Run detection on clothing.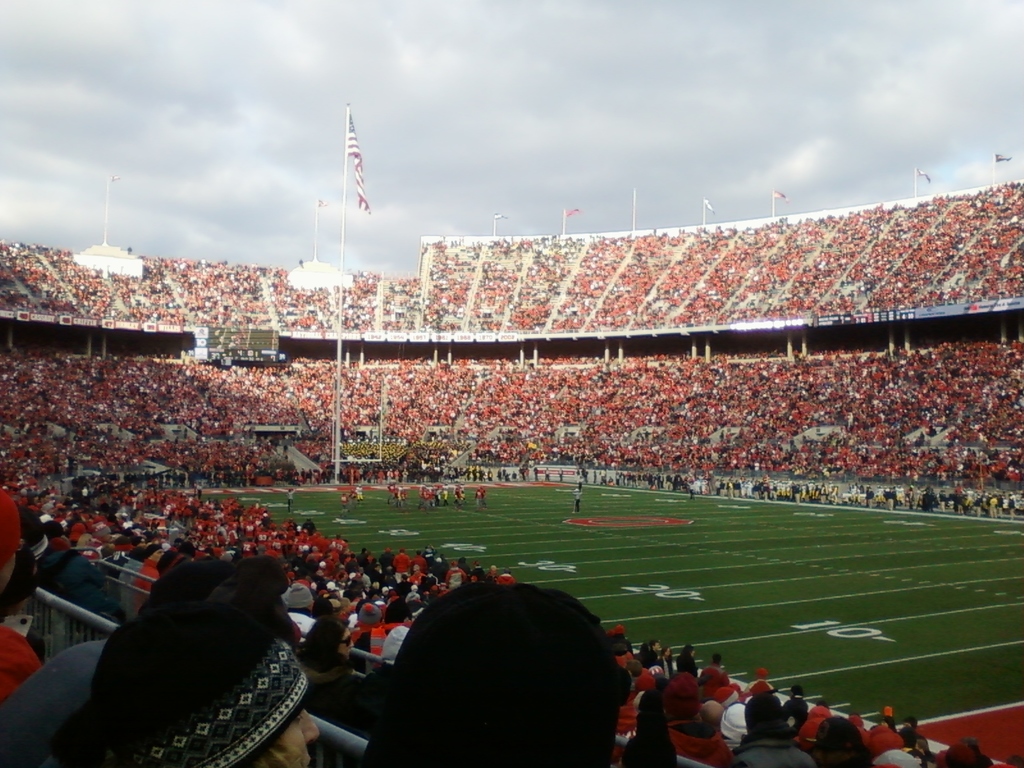
Result: select_region(296, 651, 364, 721).
